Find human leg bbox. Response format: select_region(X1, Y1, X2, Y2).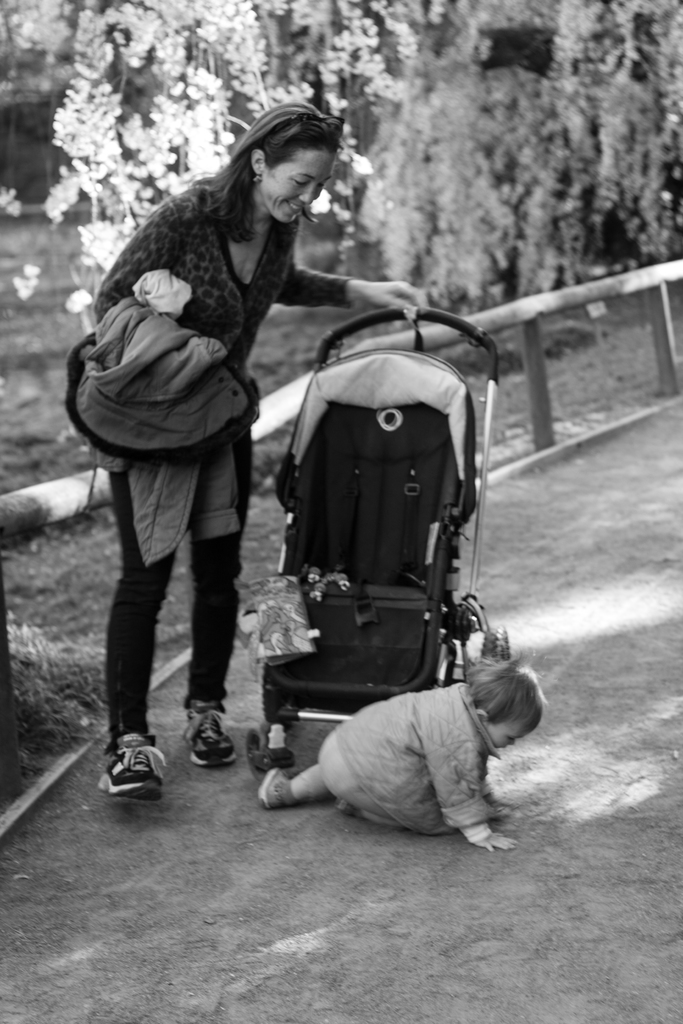
select_region(181, 435, 243, 762).
